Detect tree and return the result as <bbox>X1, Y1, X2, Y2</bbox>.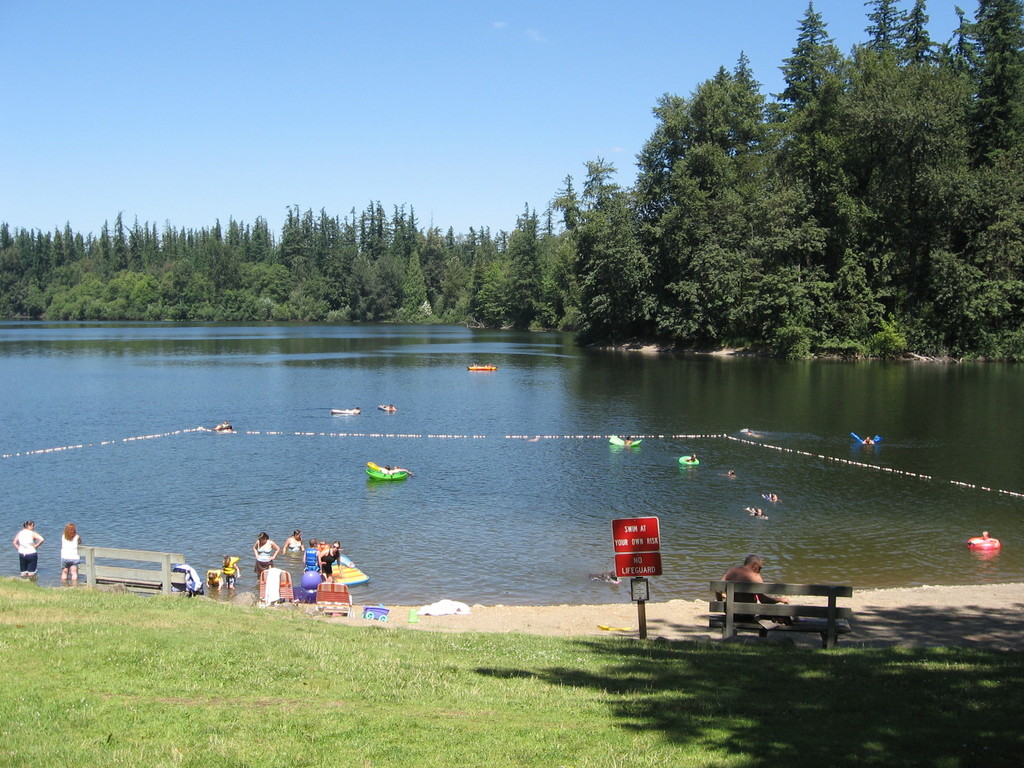
<bbox>830, 190, 892, 304</bbox>.
